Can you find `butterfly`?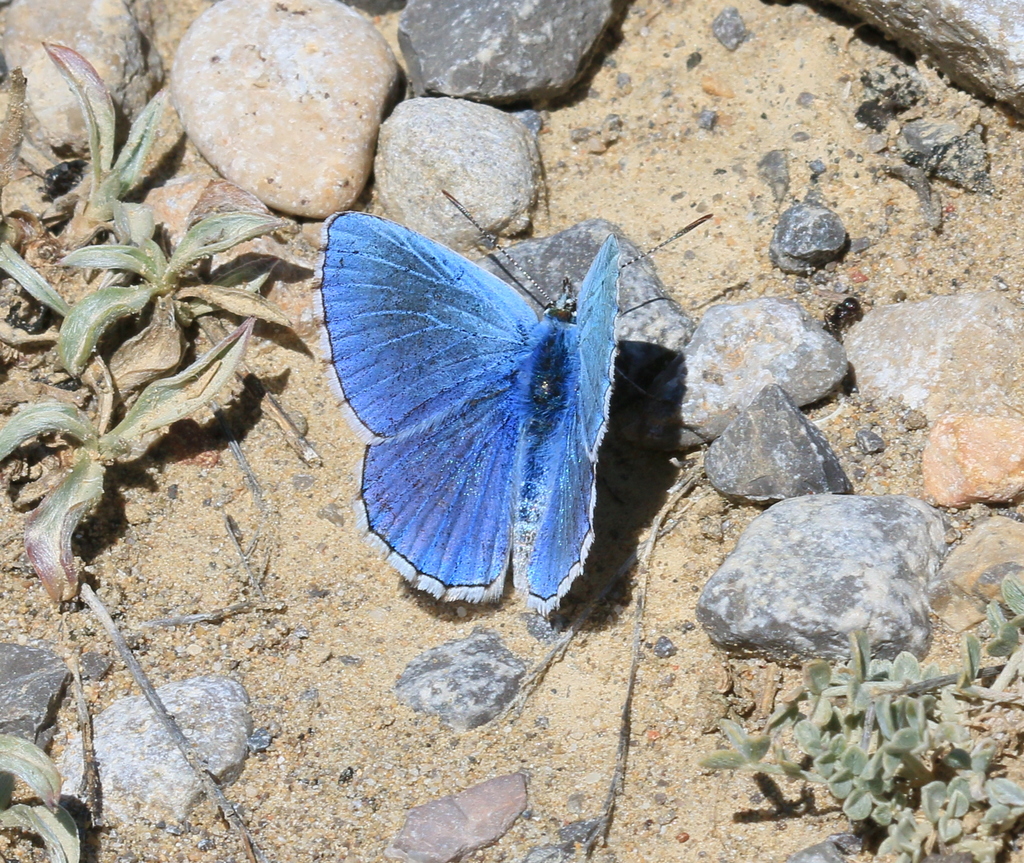
Yes, bounding box: [313, 191, 715, 615].
